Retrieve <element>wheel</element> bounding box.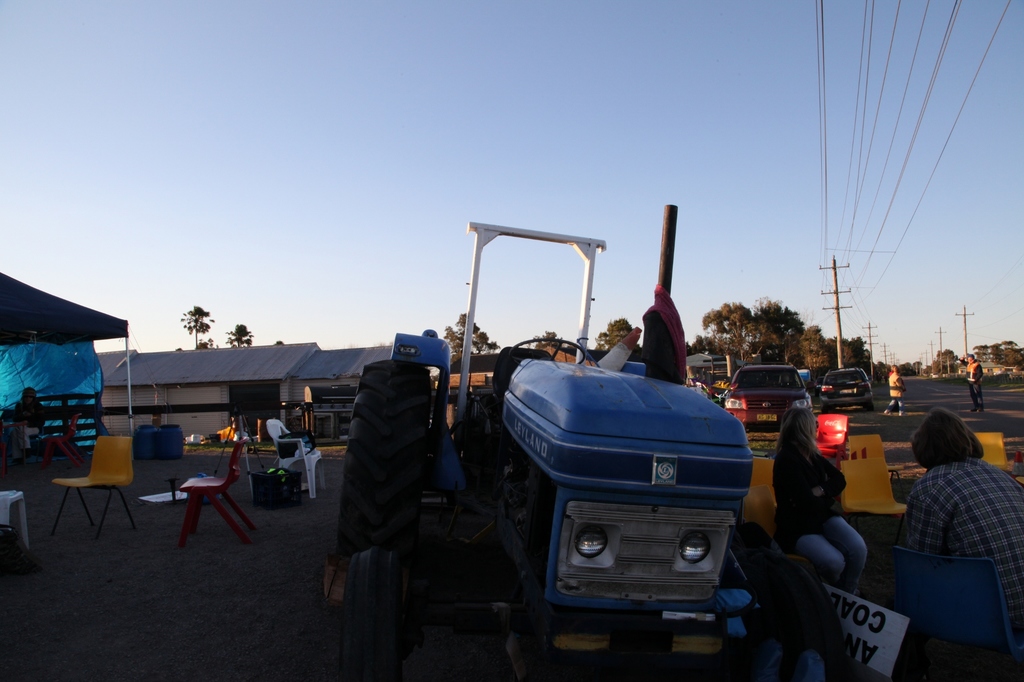
Bounding box: region(509, 337, 584, 365).
